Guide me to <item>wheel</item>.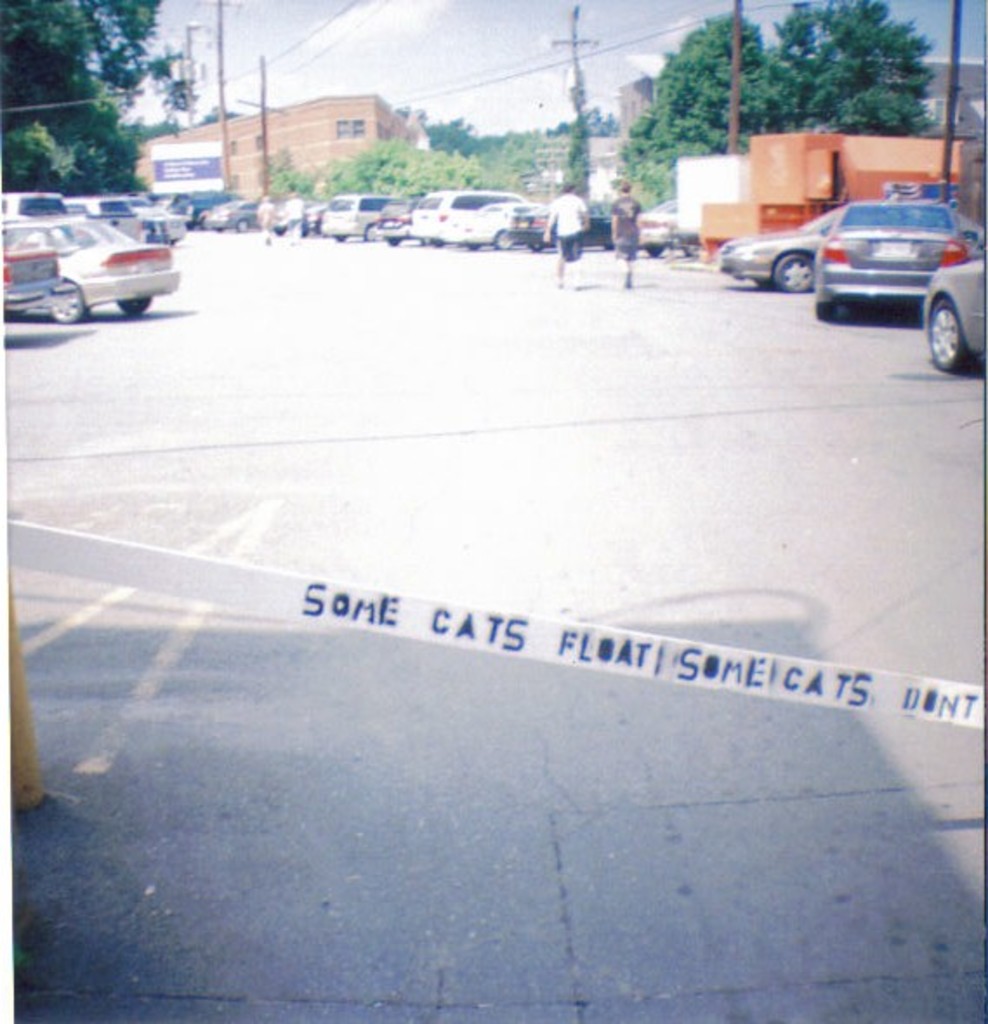
Guidance: <bbox>528, 240, 545, 252</bbox>.
